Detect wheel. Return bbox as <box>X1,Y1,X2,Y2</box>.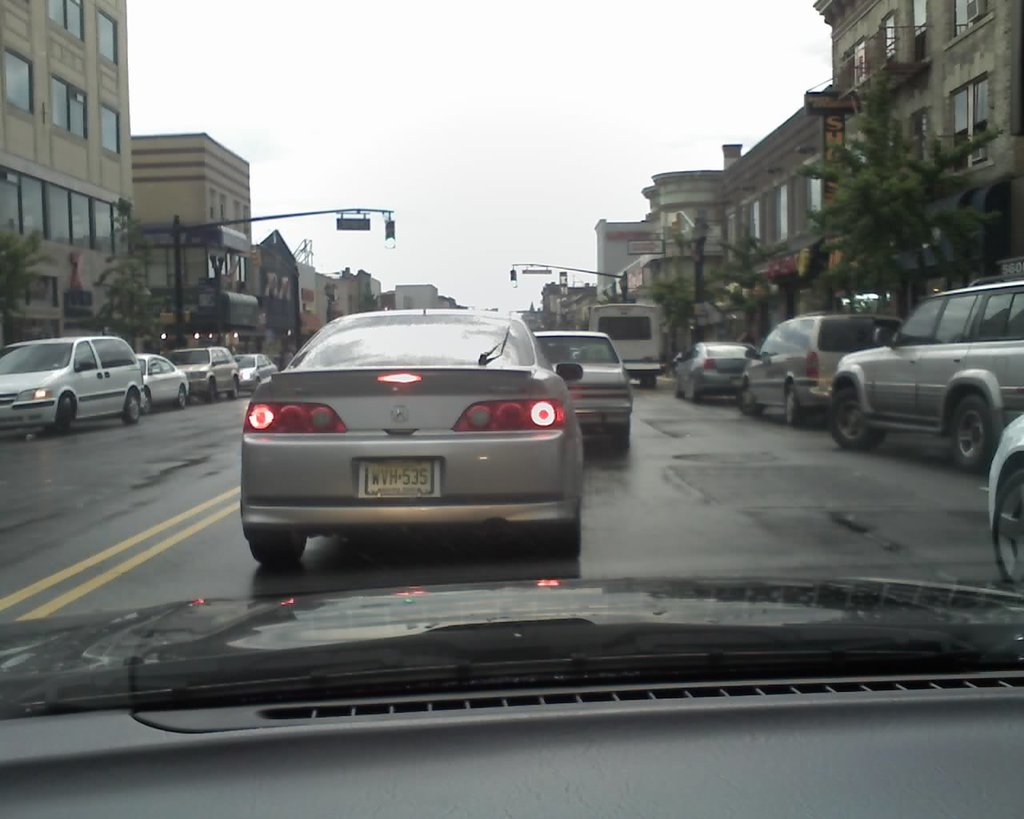
<box>738,383,762,416</box>.
